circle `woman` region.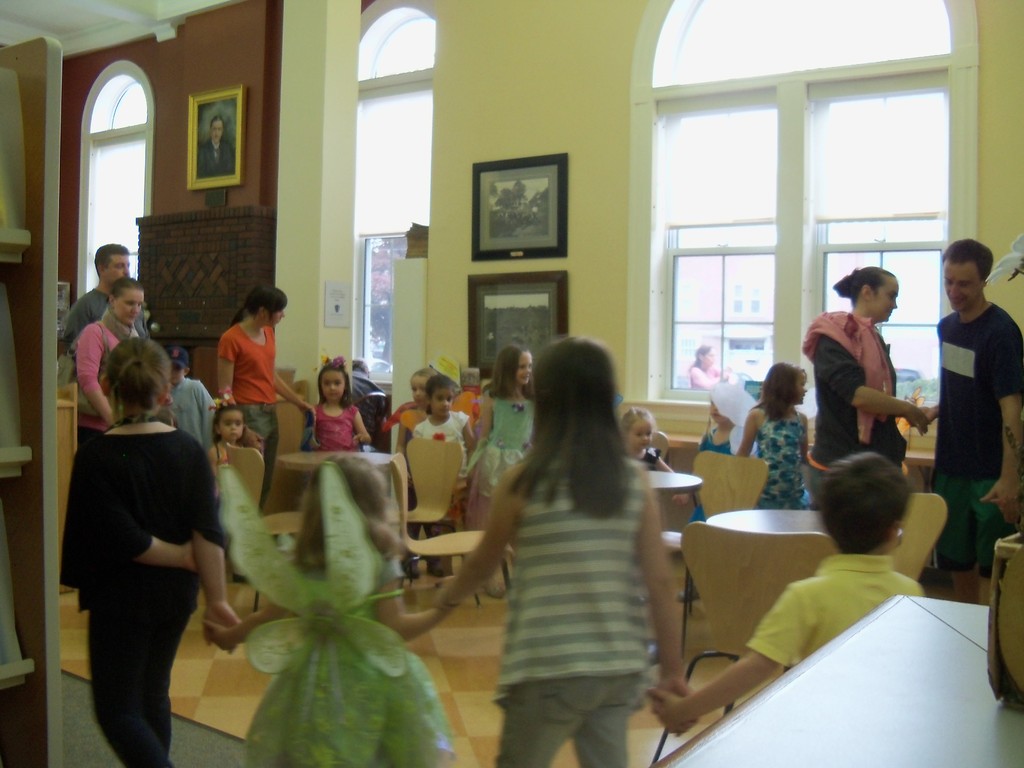
Region: 73 275 155 444.
